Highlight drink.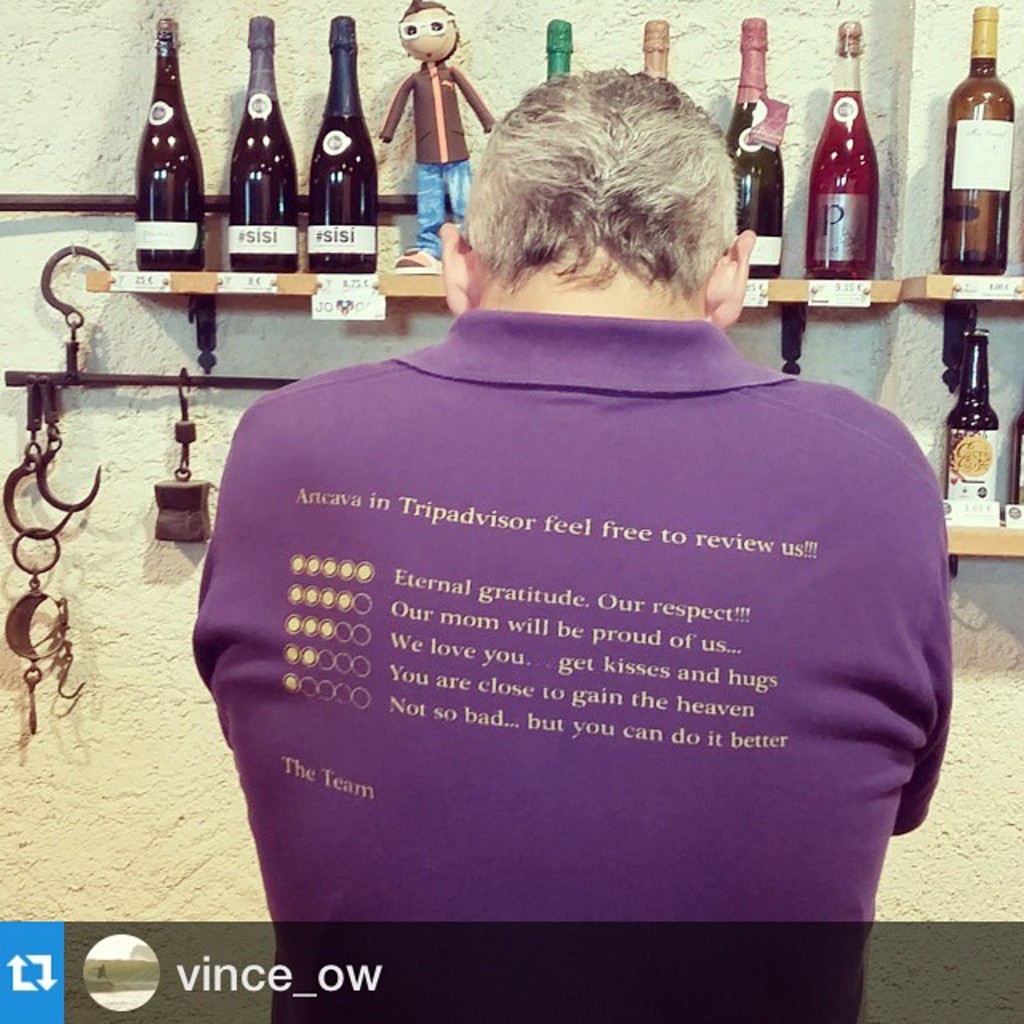
Highlighted region: left=229, top=11, right=302, bottom=267.
